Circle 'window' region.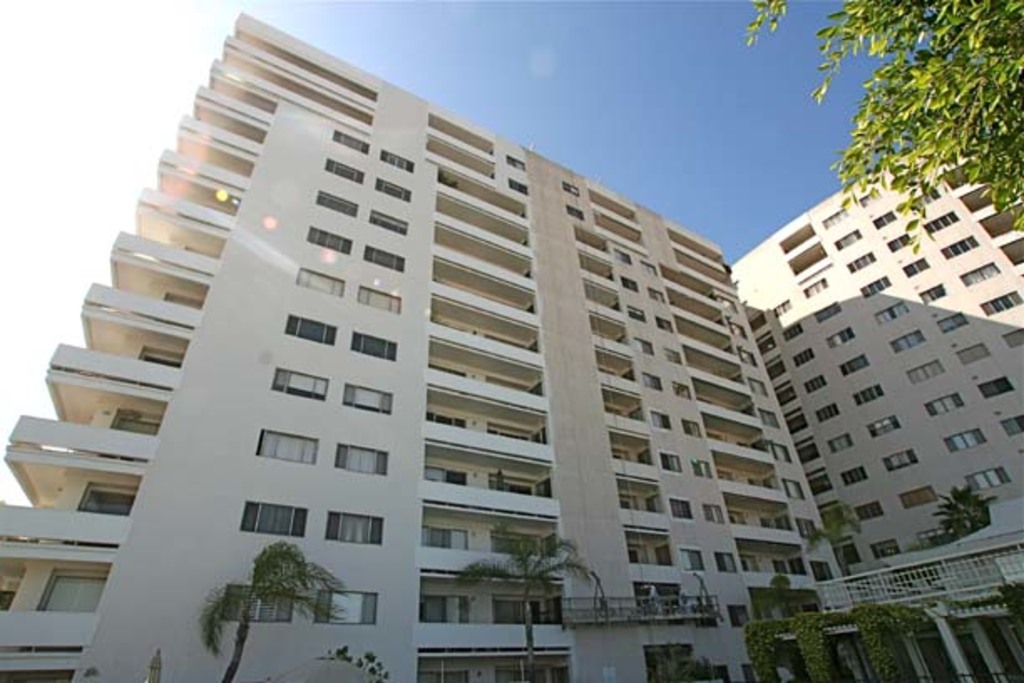
Region: [left=972, top=467, right=1007, bottom=490].
